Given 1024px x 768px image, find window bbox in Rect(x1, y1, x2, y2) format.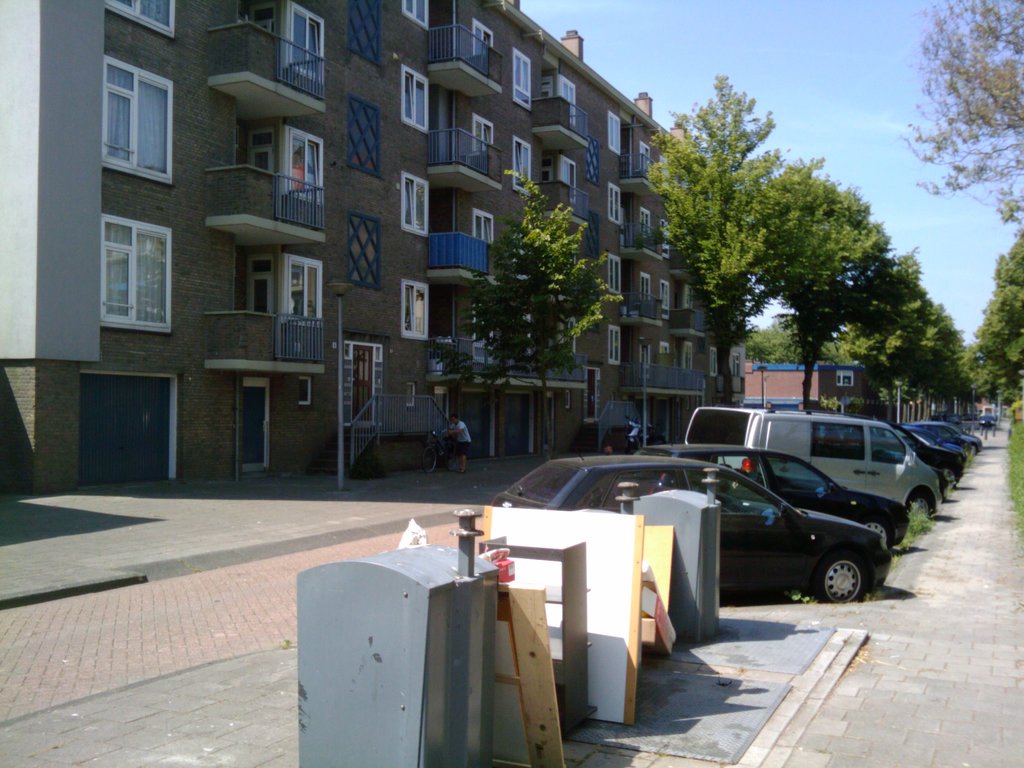
Rect(249, 255, 324, 328).
